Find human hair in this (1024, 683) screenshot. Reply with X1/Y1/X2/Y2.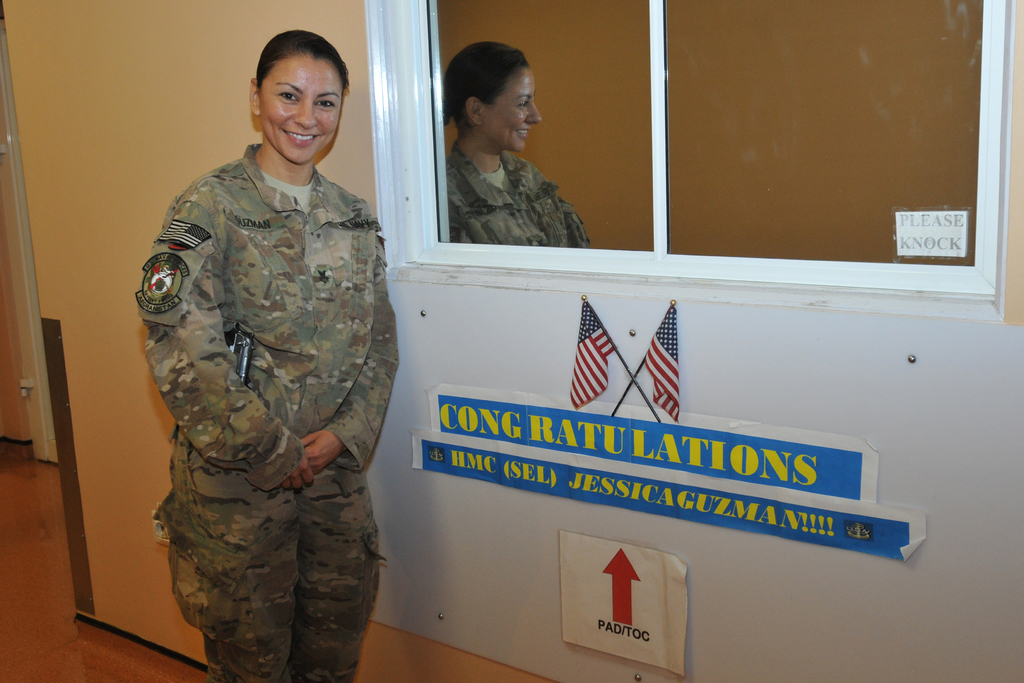
257/30/353/96.
